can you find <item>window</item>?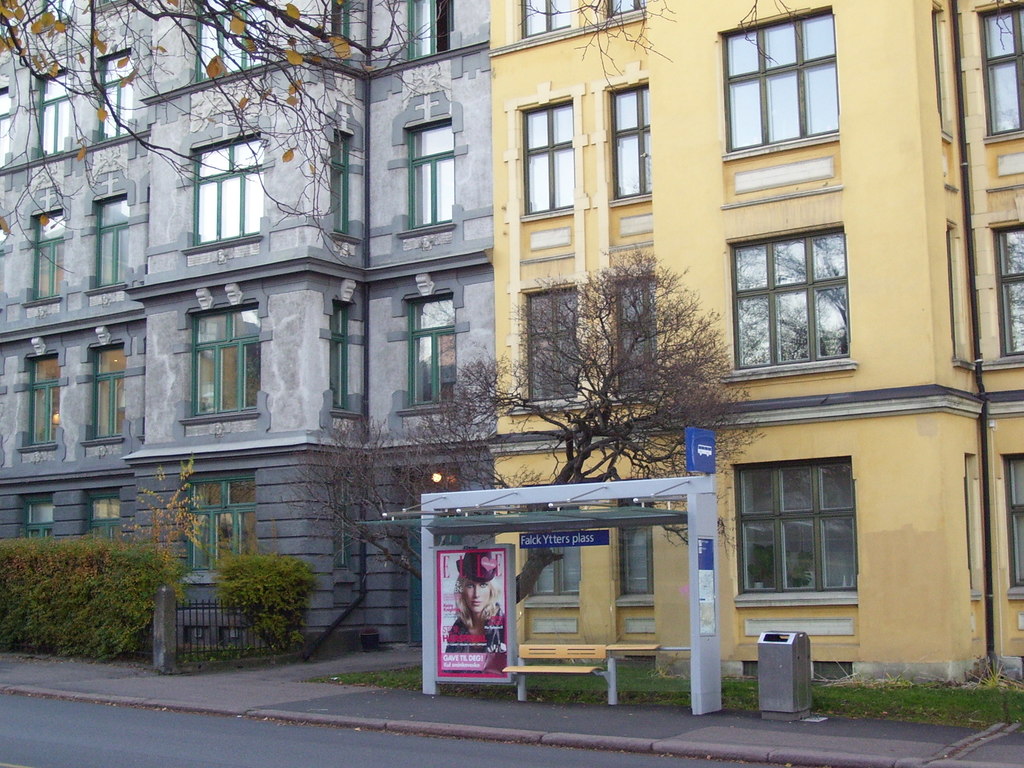
Yes, bounding box: [x1=193, y1=302, x2=262, y2=419].
